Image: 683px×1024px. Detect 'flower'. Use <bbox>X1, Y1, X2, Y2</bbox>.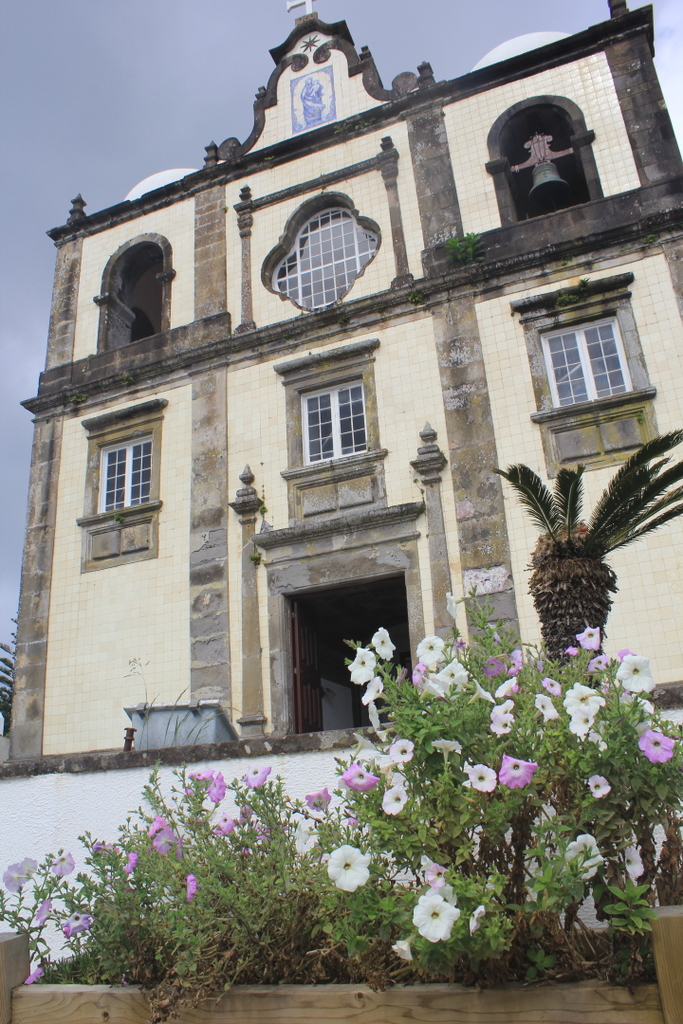
<bbox>205, 772, 229, 806</bbox>.
